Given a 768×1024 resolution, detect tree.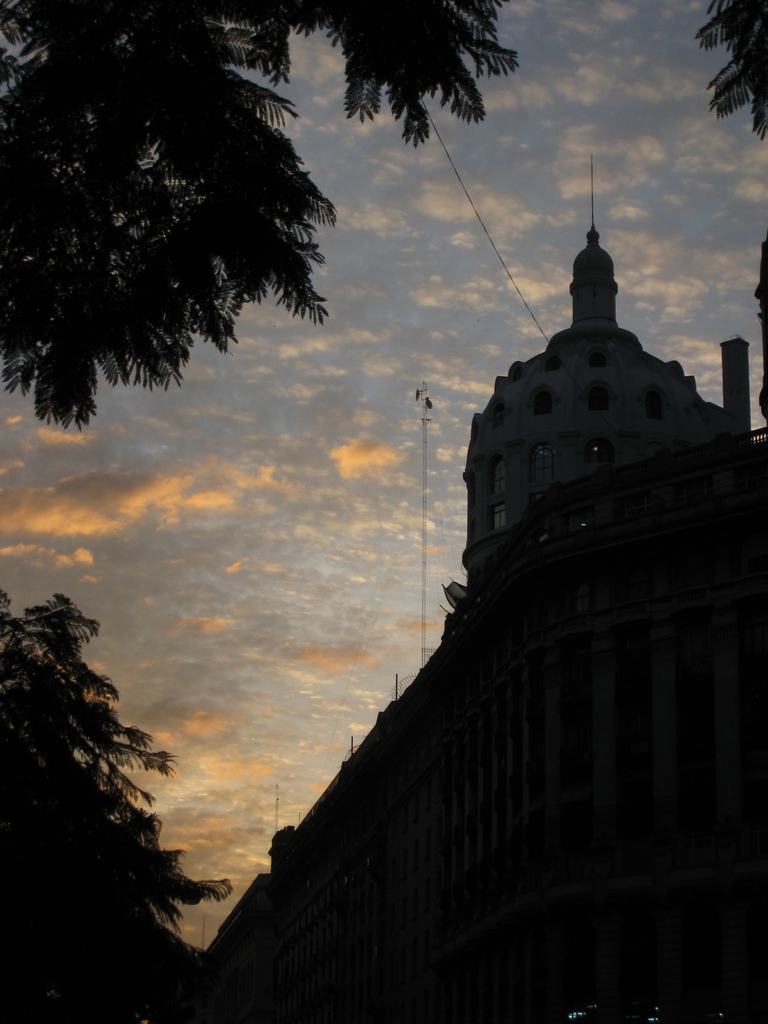
698 0 767 148.
